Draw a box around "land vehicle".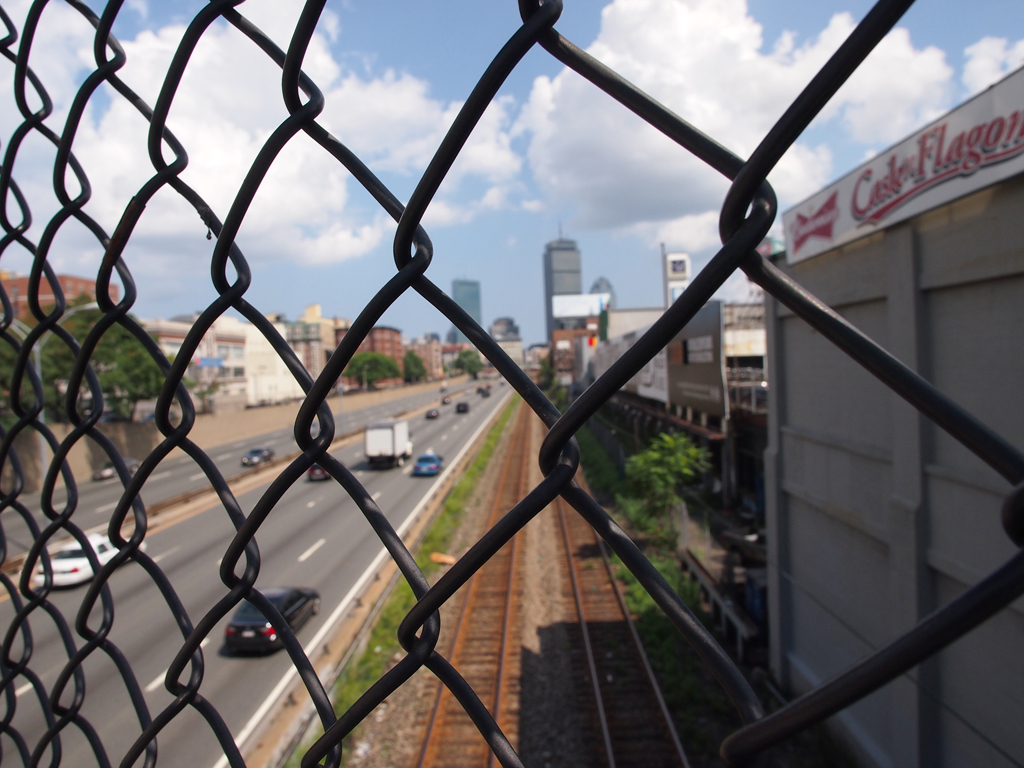
bbox=(307, 463, 329, 480).
